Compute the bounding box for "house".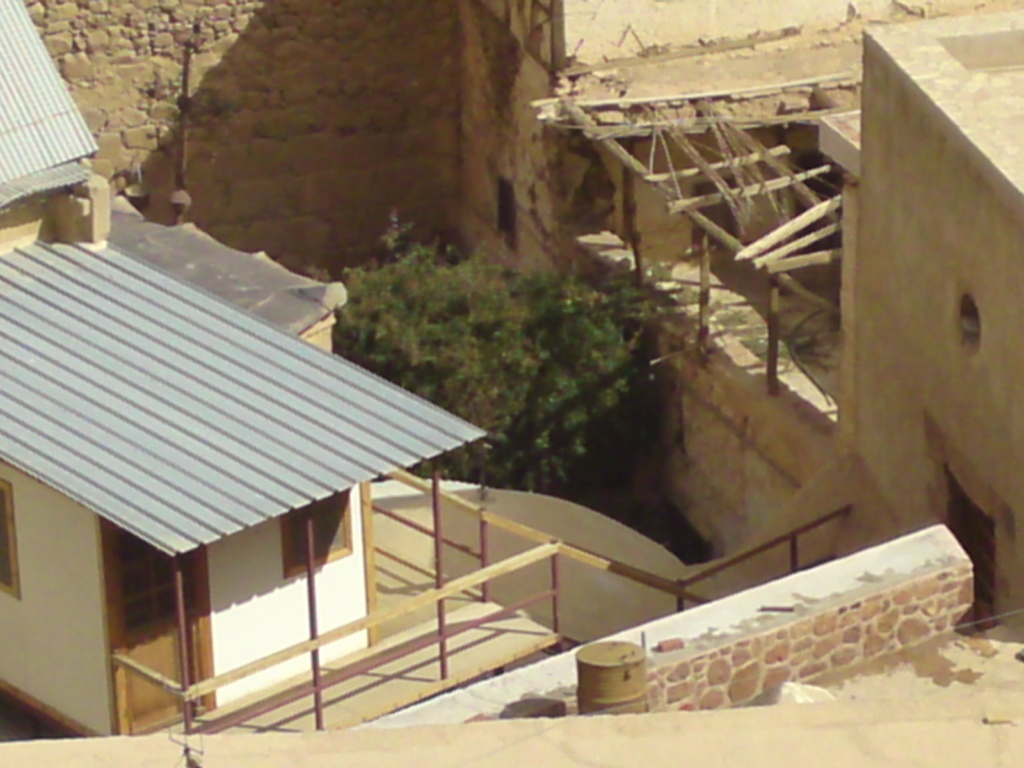
bbox=(0, 0, 490, 740).
